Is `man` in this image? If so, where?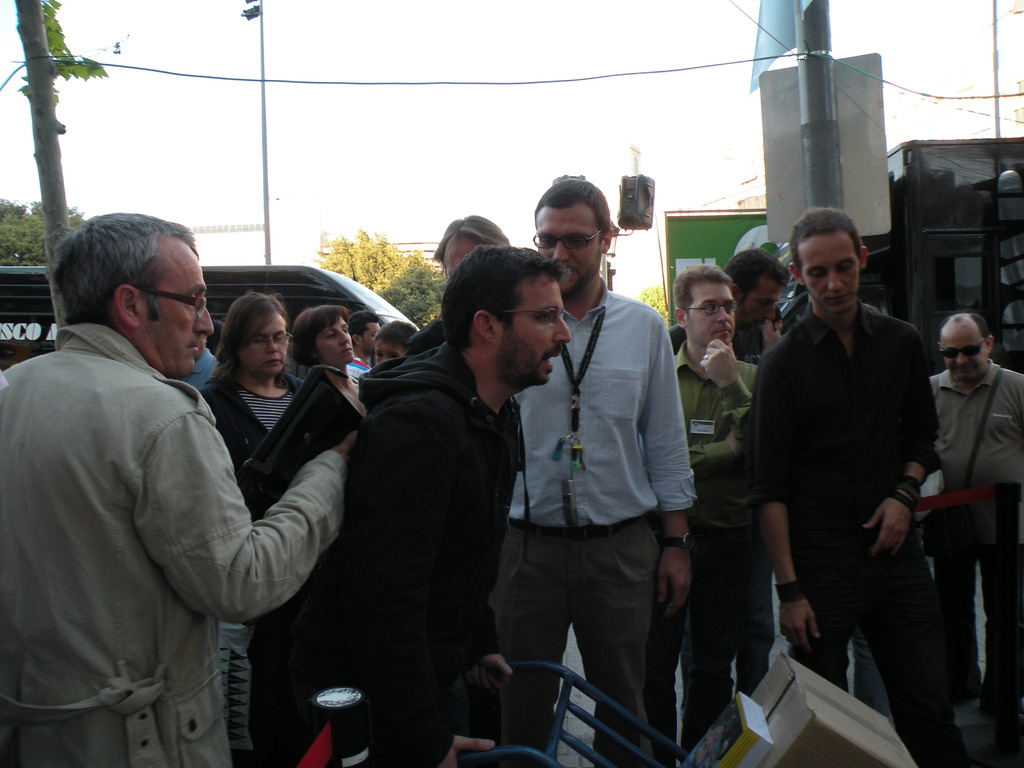
Yes, at (0,214,365,767).
